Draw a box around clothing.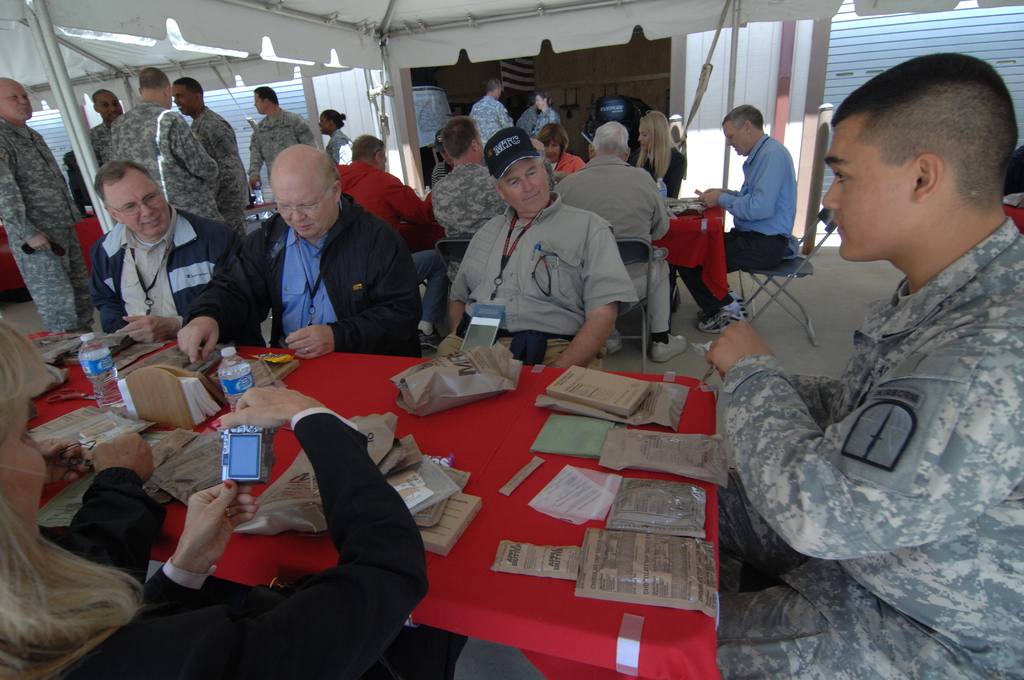
detection(637, 145, 680, 201).
